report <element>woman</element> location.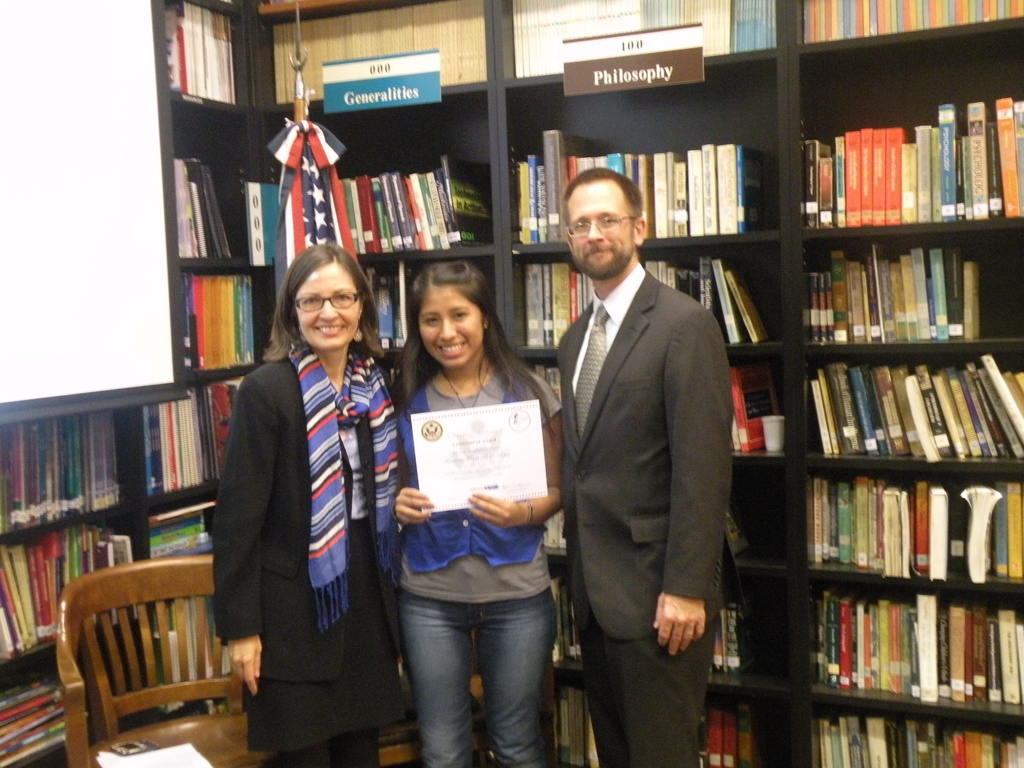
Report: (392,262,567,767).
